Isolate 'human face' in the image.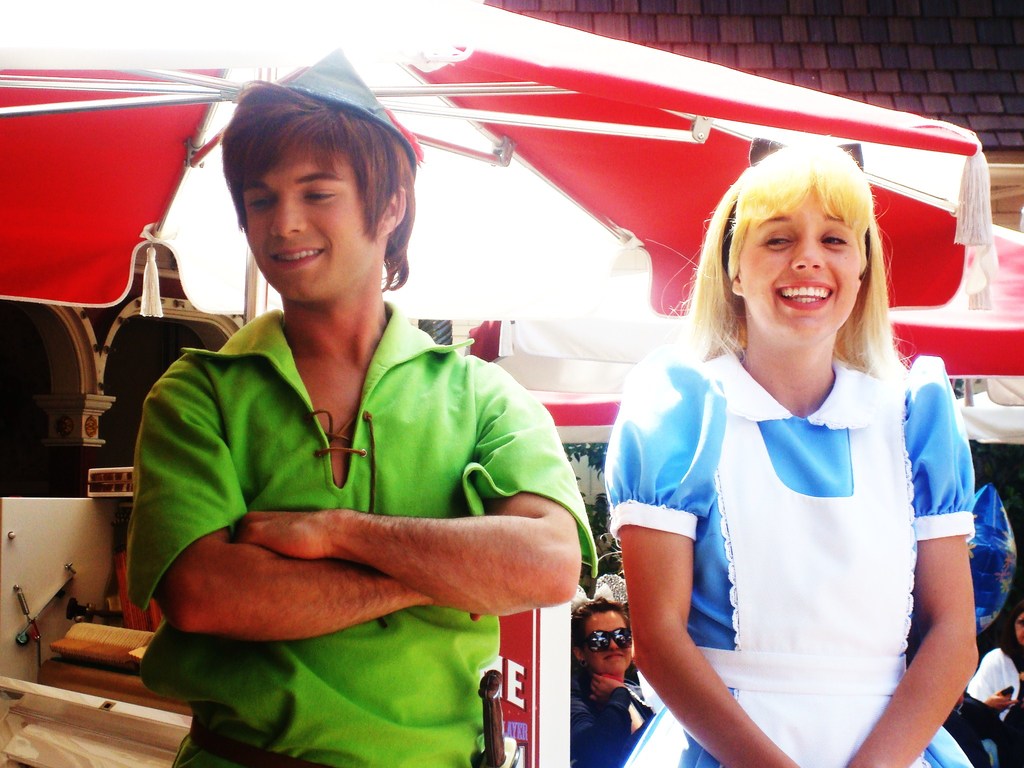
Isolated region: region(584, 611, 634, 676).
